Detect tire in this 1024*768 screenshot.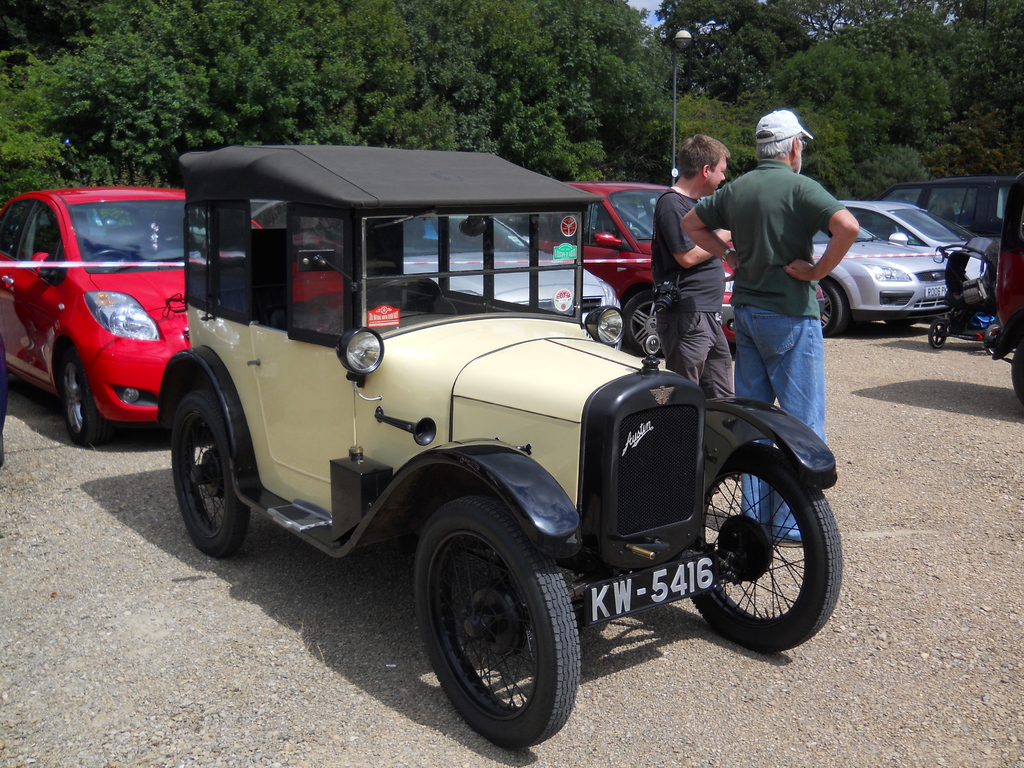
Detection: [x1=982, y1=324, x2=998, y2=355].
